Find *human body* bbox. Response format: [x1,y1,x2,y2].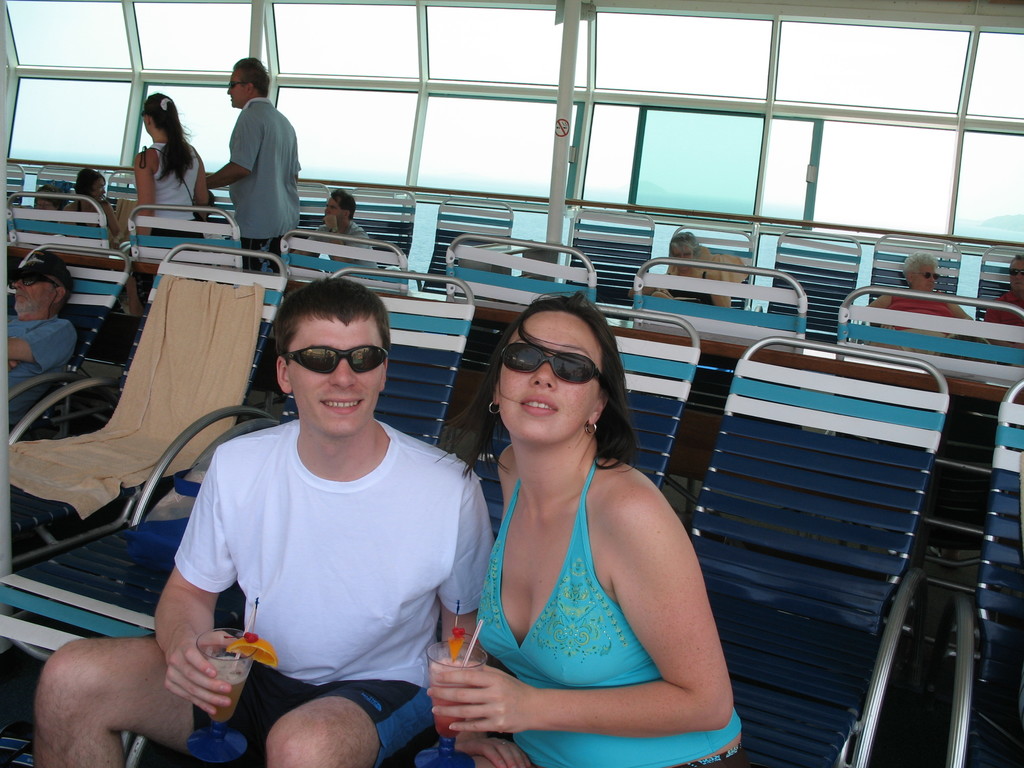
[661,232,723,305].
